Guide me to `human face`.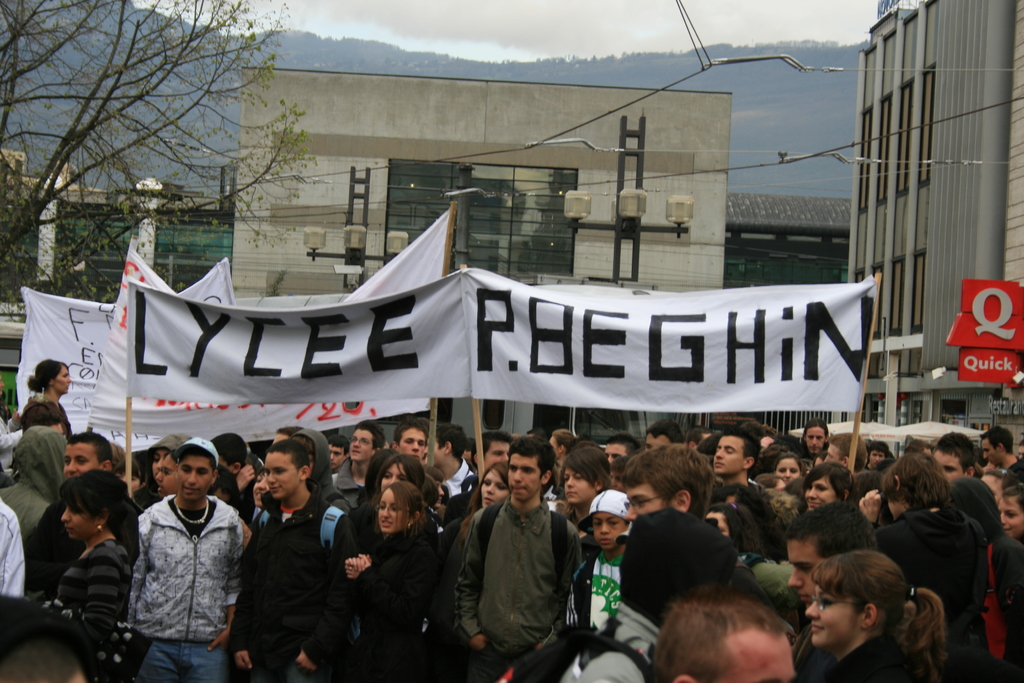
Guidance: l=790, t=538, r=829, b=604.
